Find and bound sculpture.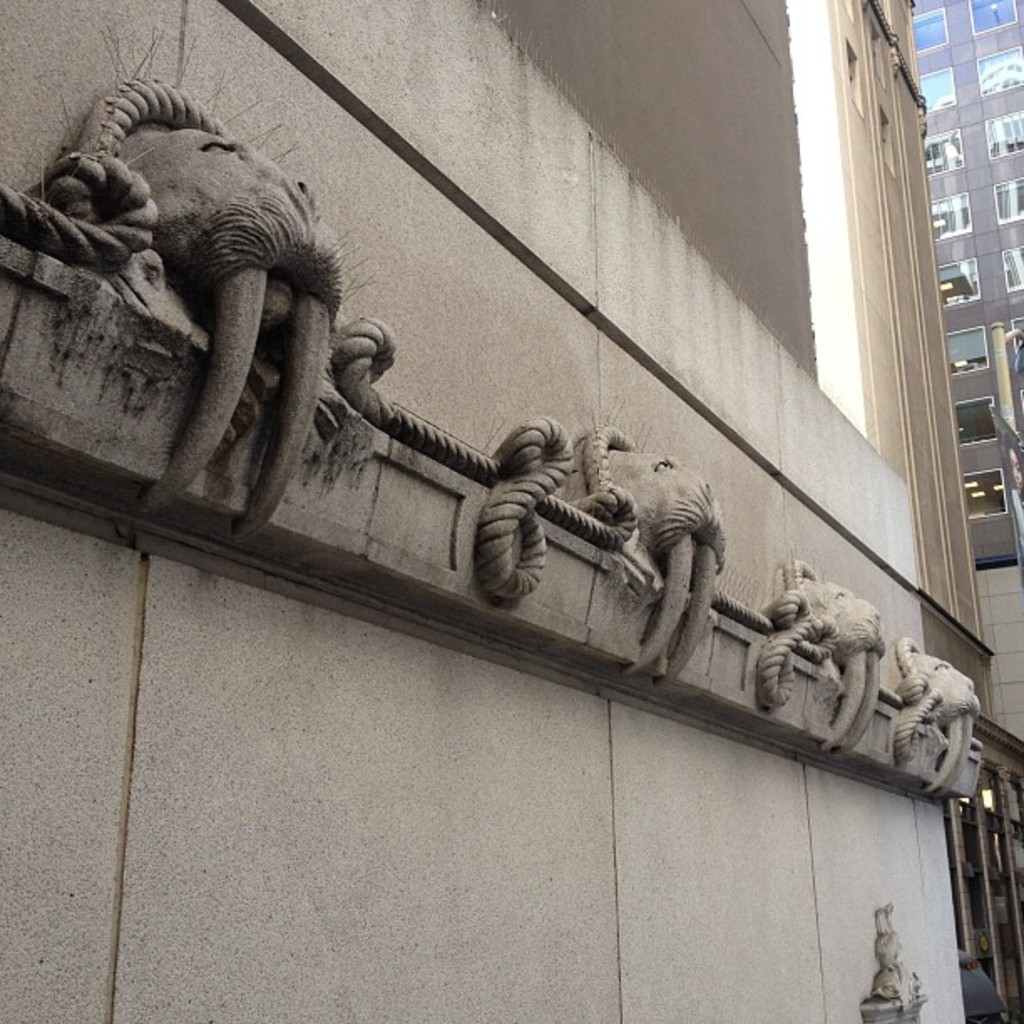
Bound: 17, 124, 381, 477.
